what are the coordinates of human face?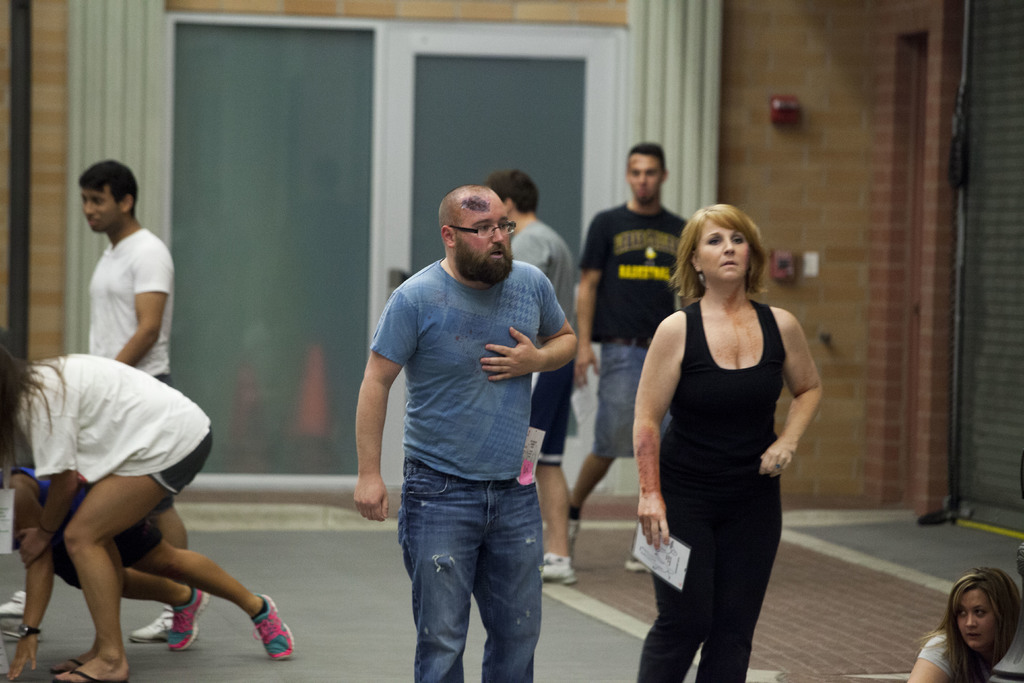
select_region(952, 588, 999, 649).
